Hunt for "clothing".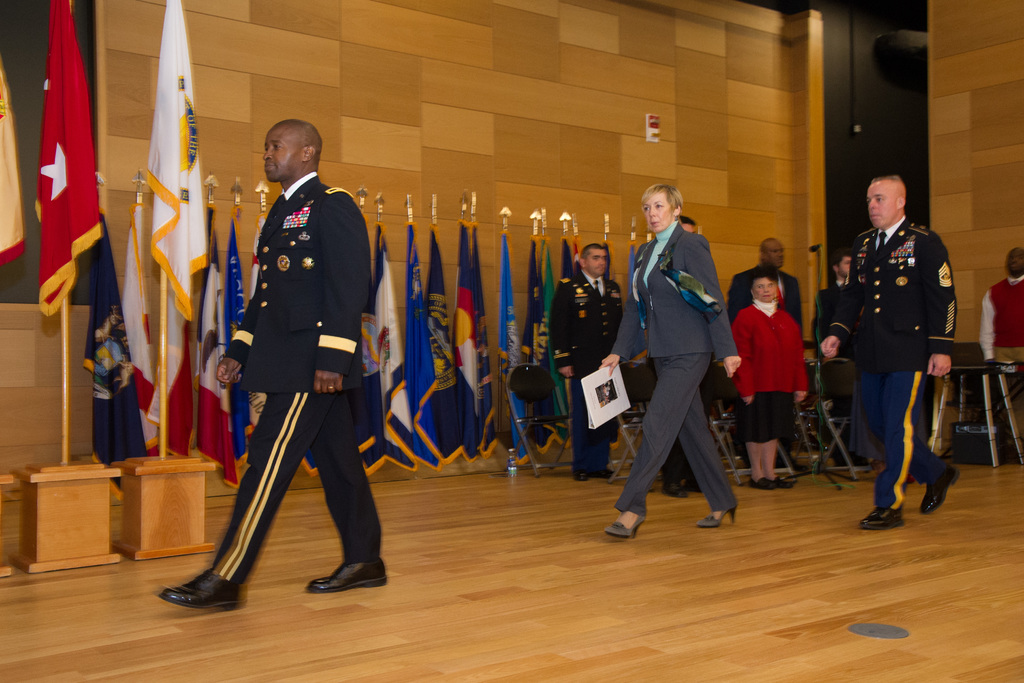
Hunted down at 564, 375, 618, 472.
